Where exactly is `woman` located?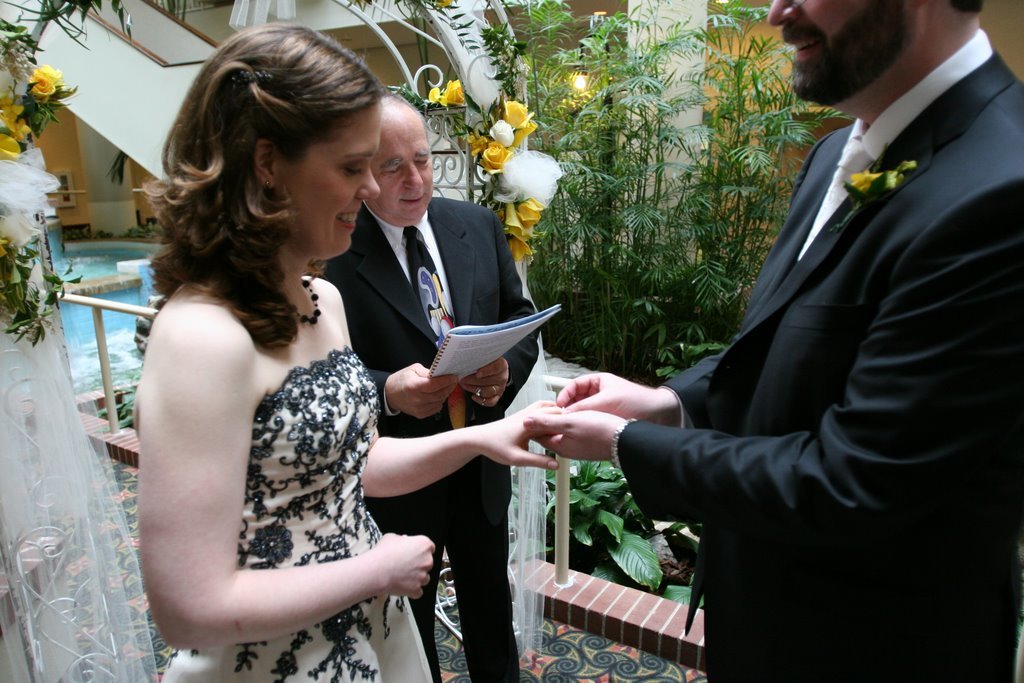
Its bounding box is bbox=[113, 58, 456, 669].
